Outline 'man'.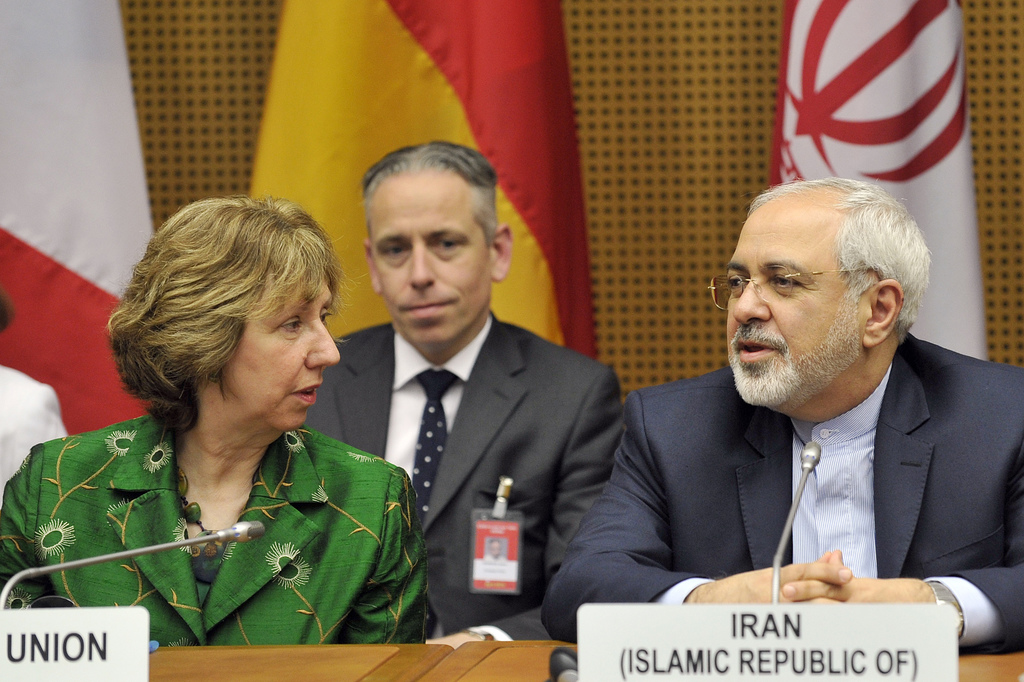
Outline: box=[301, 140, 627, 649].
